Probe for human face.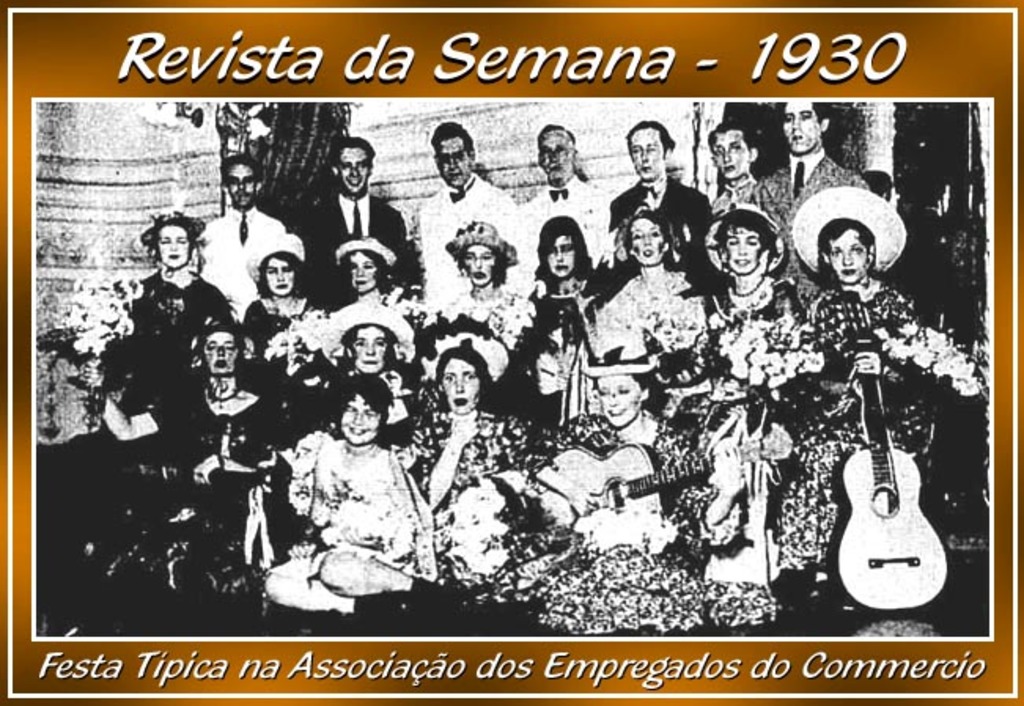
Probe result: box=[436, 134, 473, 189].
